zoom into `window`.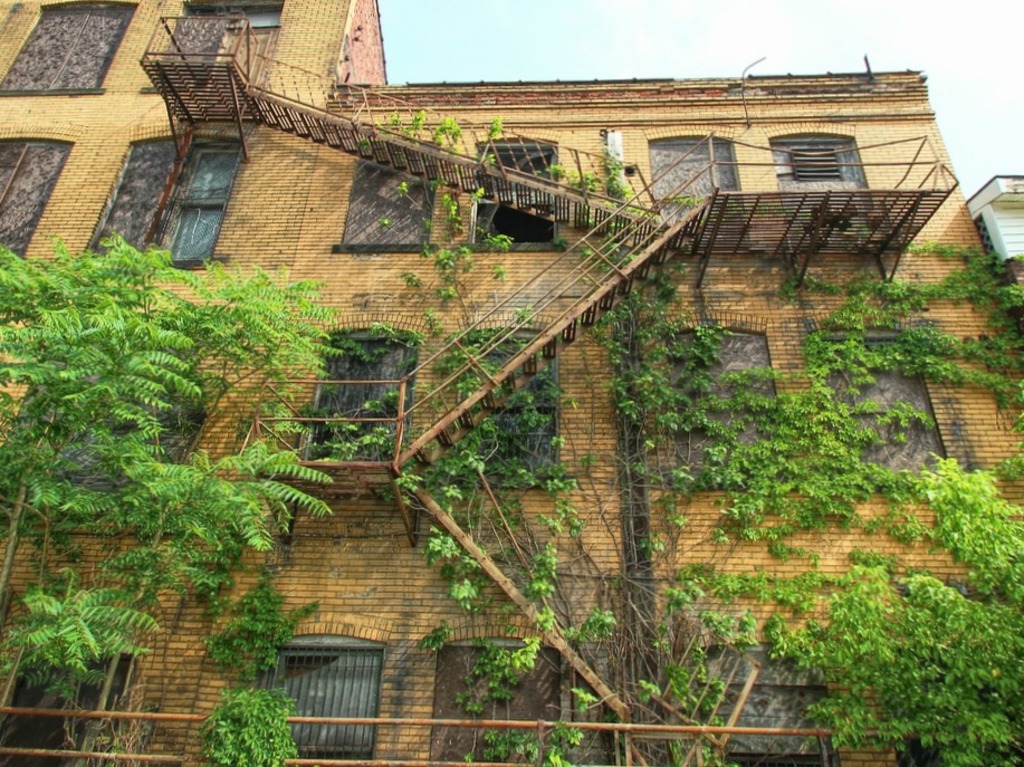
Zoom target: 331 140 441 253.
